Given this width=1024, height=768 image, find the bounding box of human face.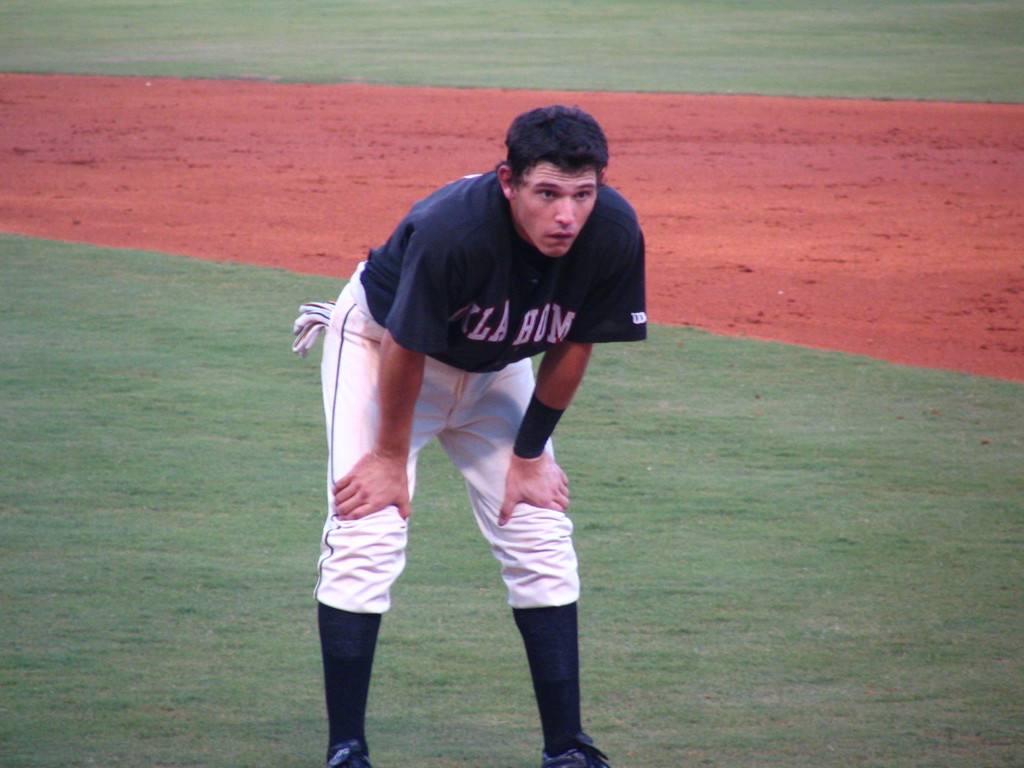
locate(516, 163, 593, 254).
